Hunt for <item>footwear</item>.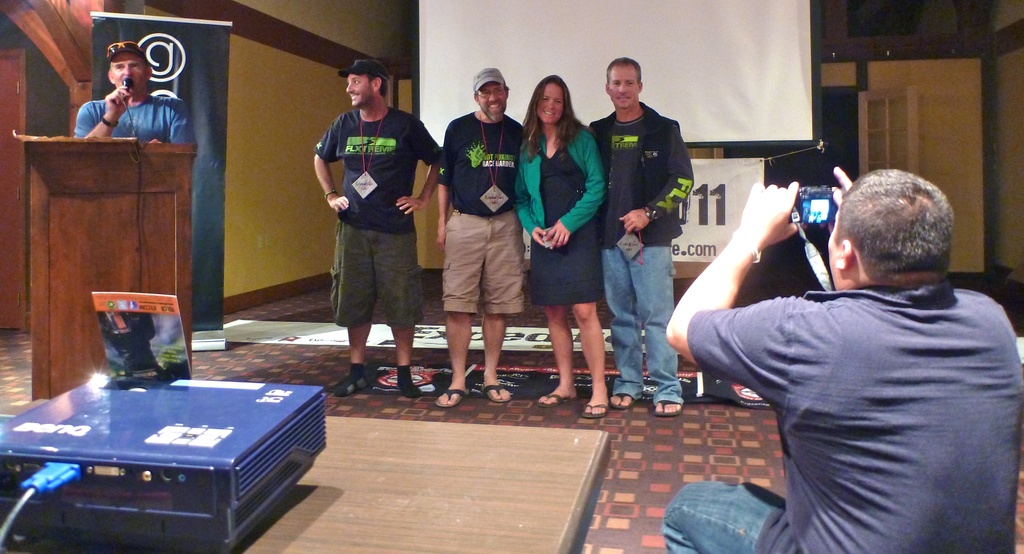
Hunted down at x1=608, y1=390, x2=634, y2=409.
